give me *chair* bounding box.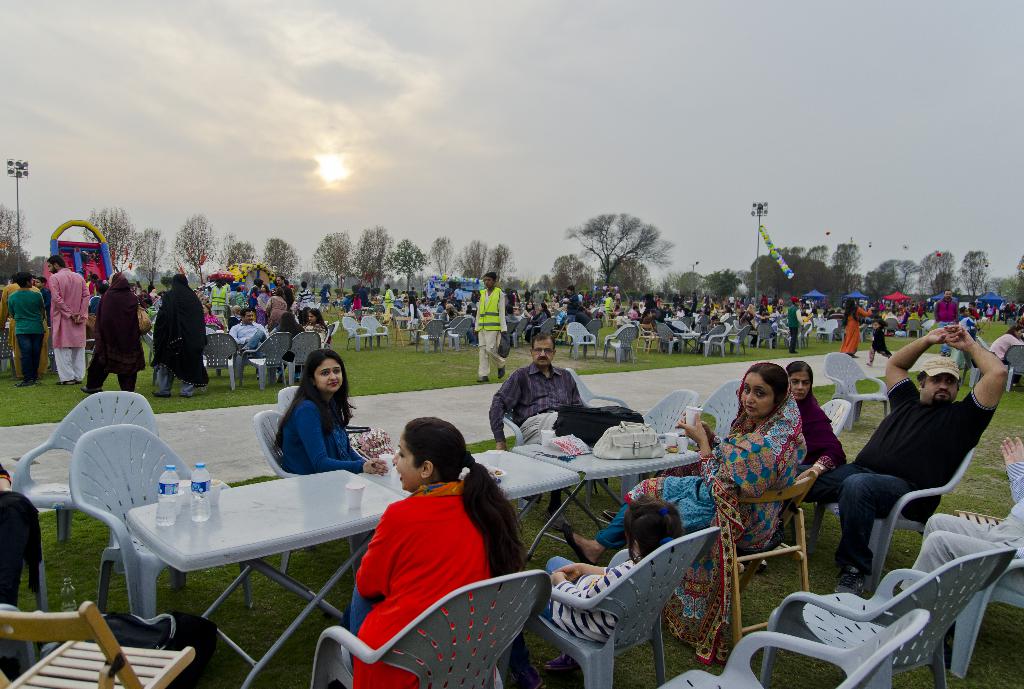
(x1=657, y1=322, x2=680, y2=356).
